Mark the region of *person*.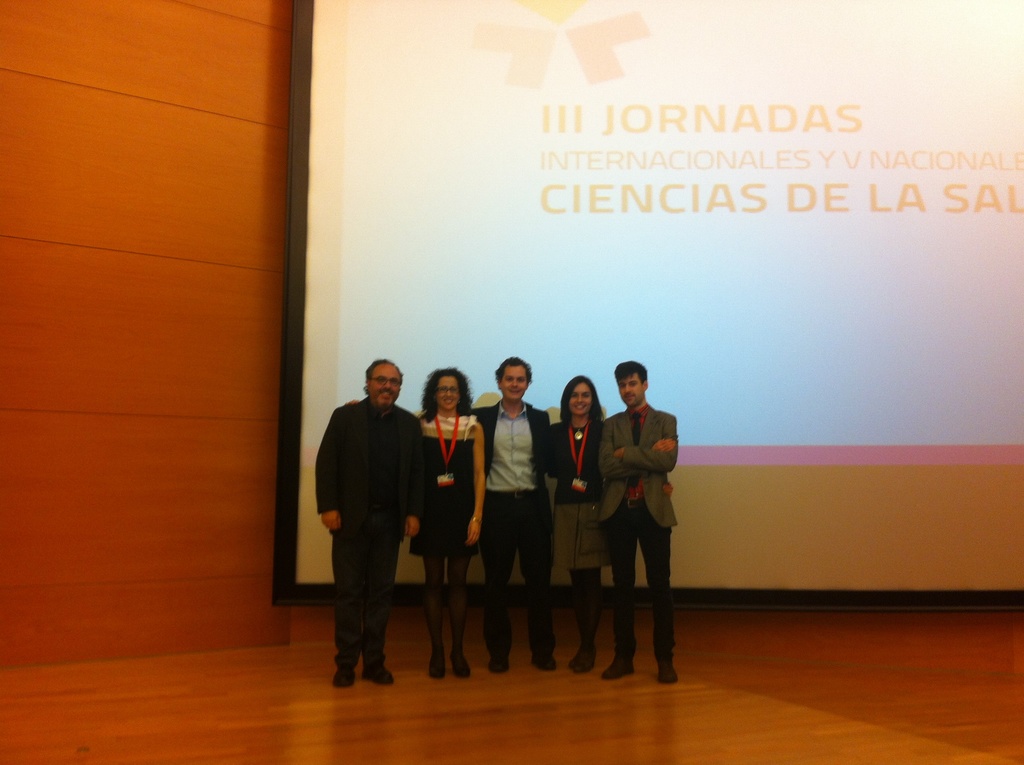
Region: locate(315, 356, 436, 690).
